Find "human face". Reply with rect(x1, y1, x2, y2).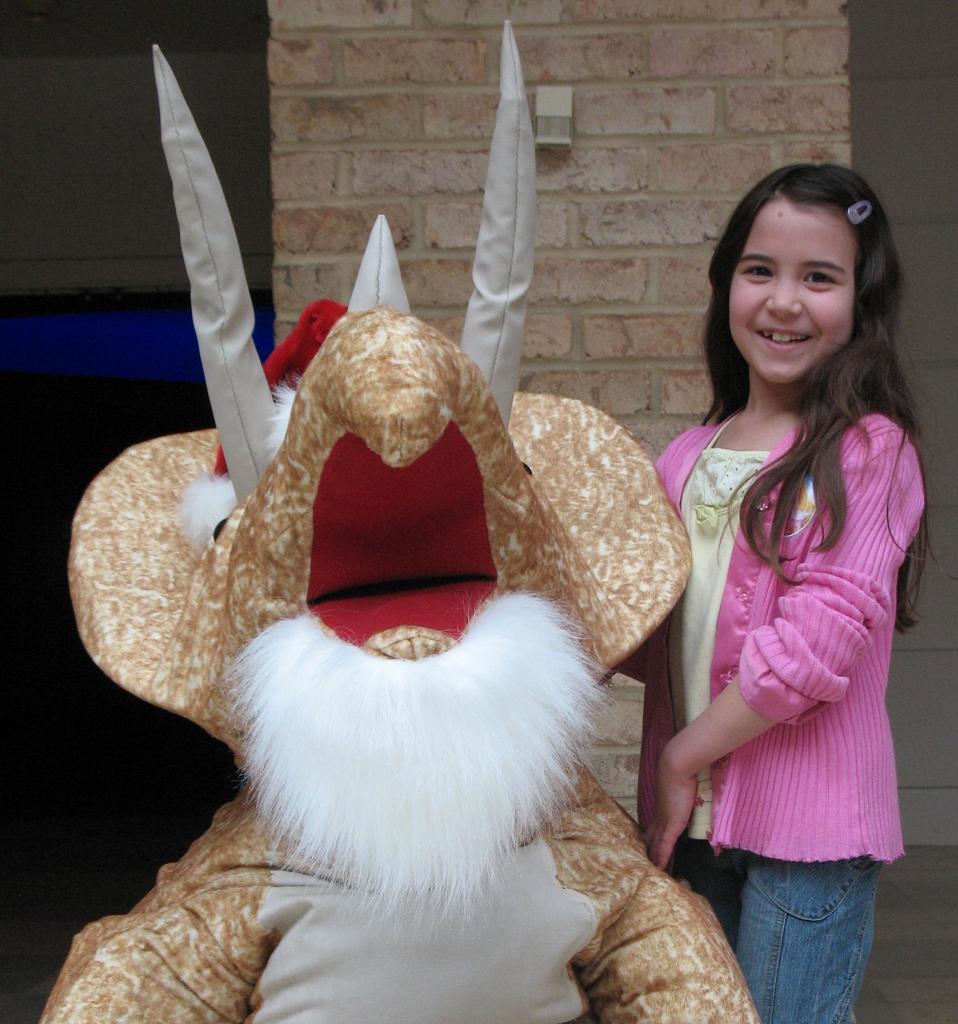
rect(735, 191, 859, 375).
